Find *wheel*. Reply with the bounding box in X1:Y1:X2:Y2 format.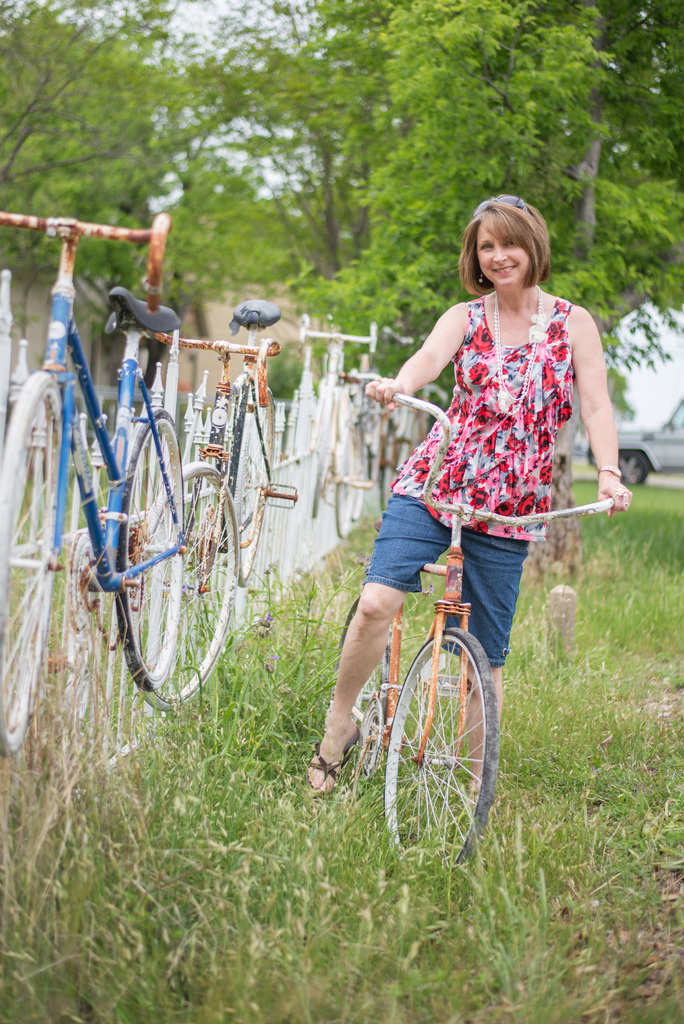
389:584:495:858.
